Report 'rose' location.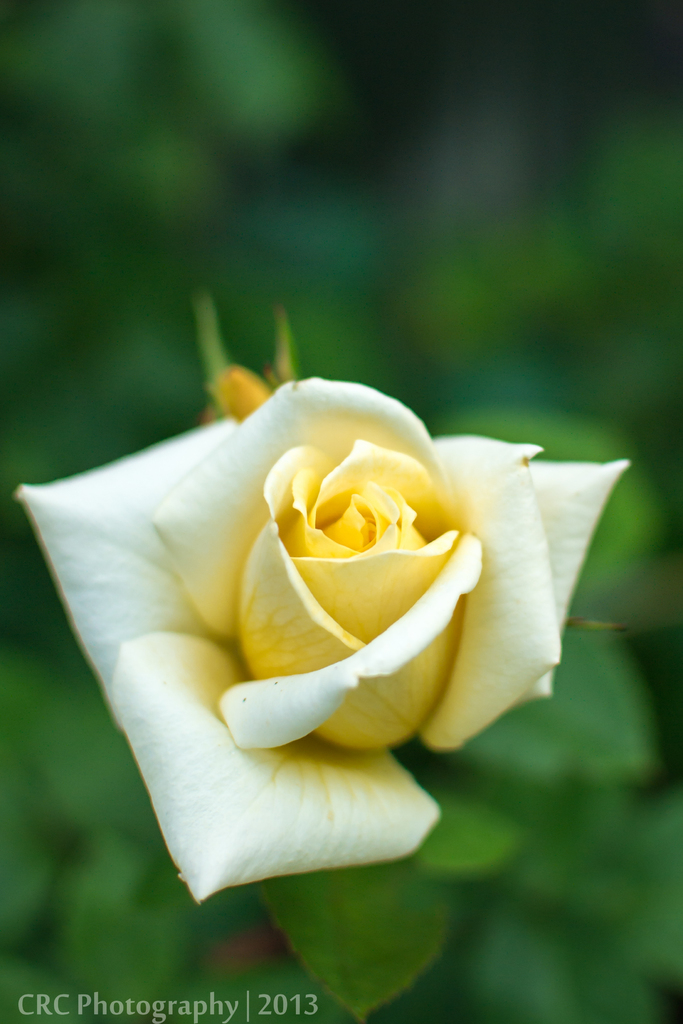
Report: box=[17, 371, 635, 910].
